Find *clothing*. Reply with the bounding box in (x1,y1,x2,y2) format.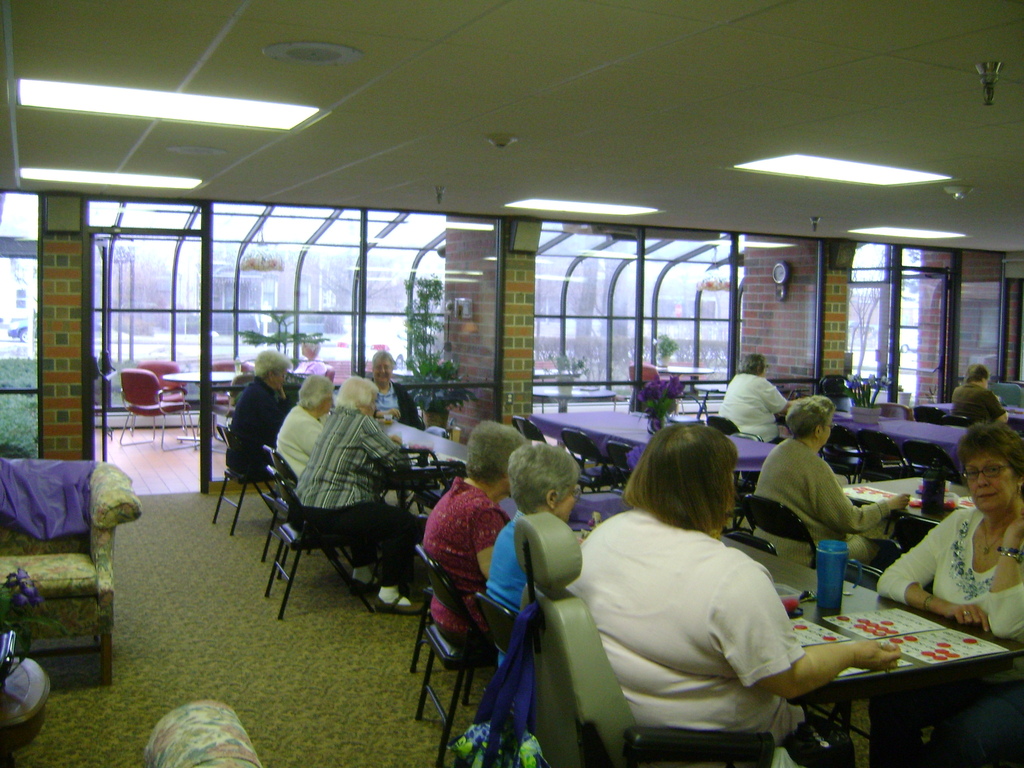
(417,472,510,660).
